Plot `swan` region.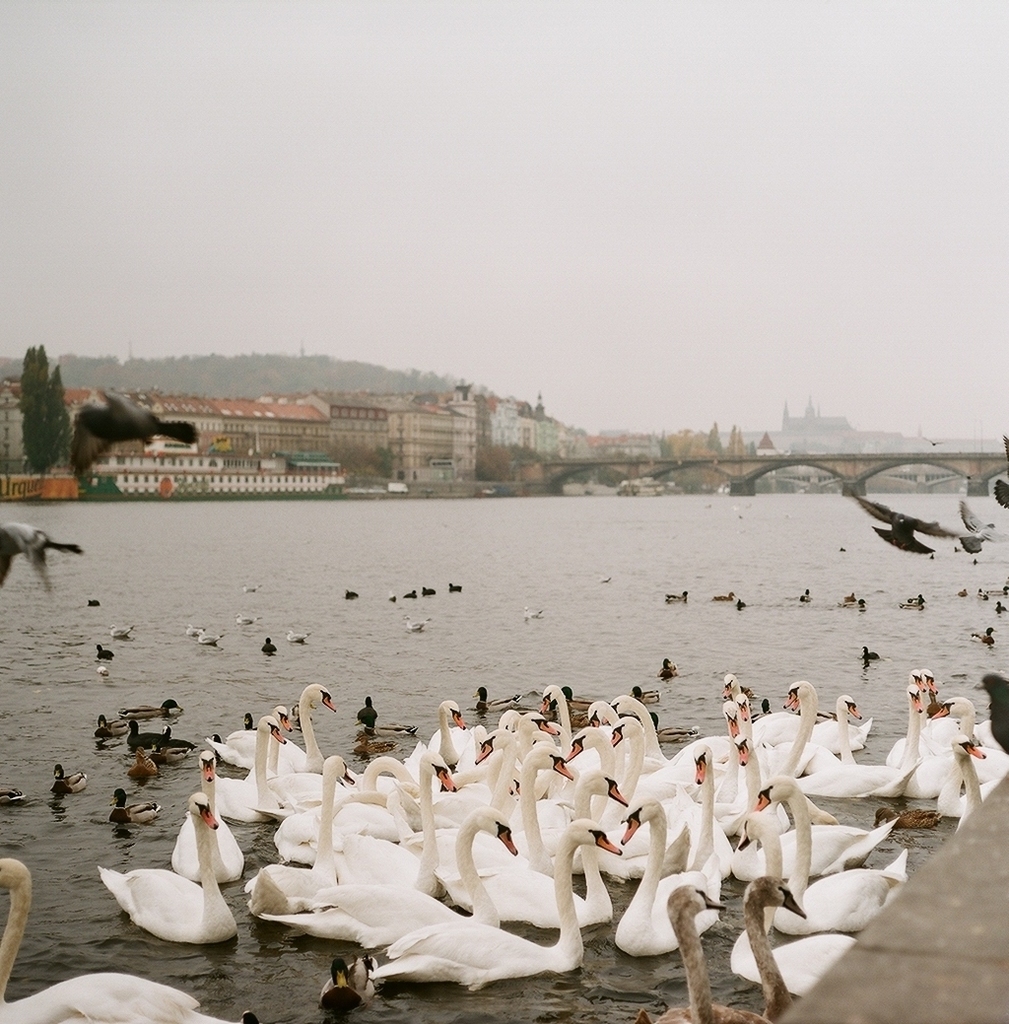
Plotted at box(198, 631, 221, 649).
